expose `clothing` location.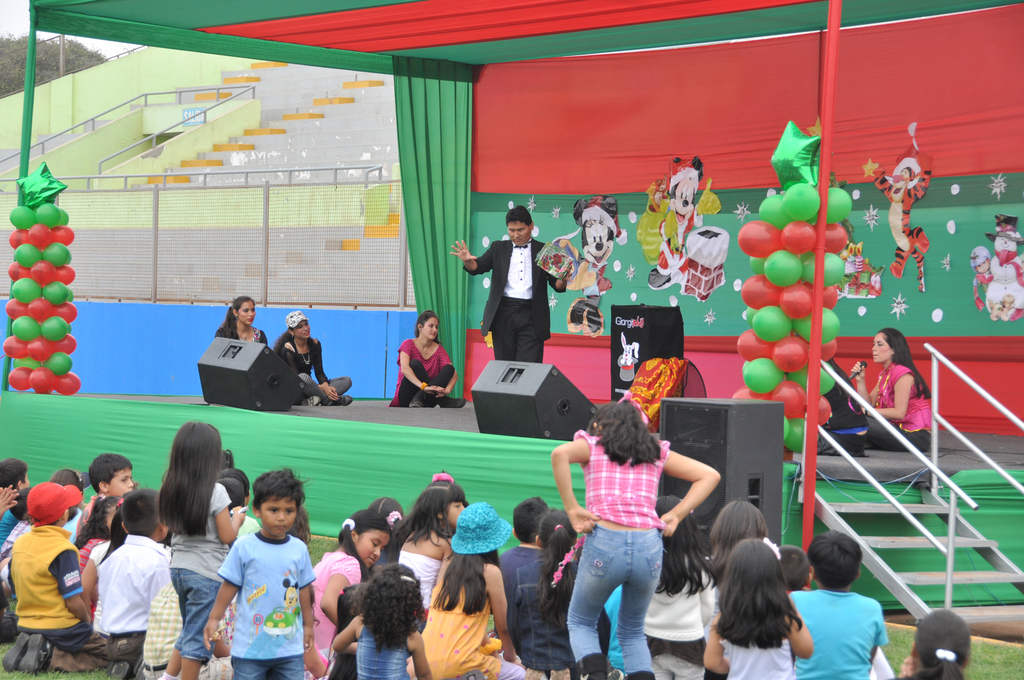
Exposed at [136, 579, 188, 679].
